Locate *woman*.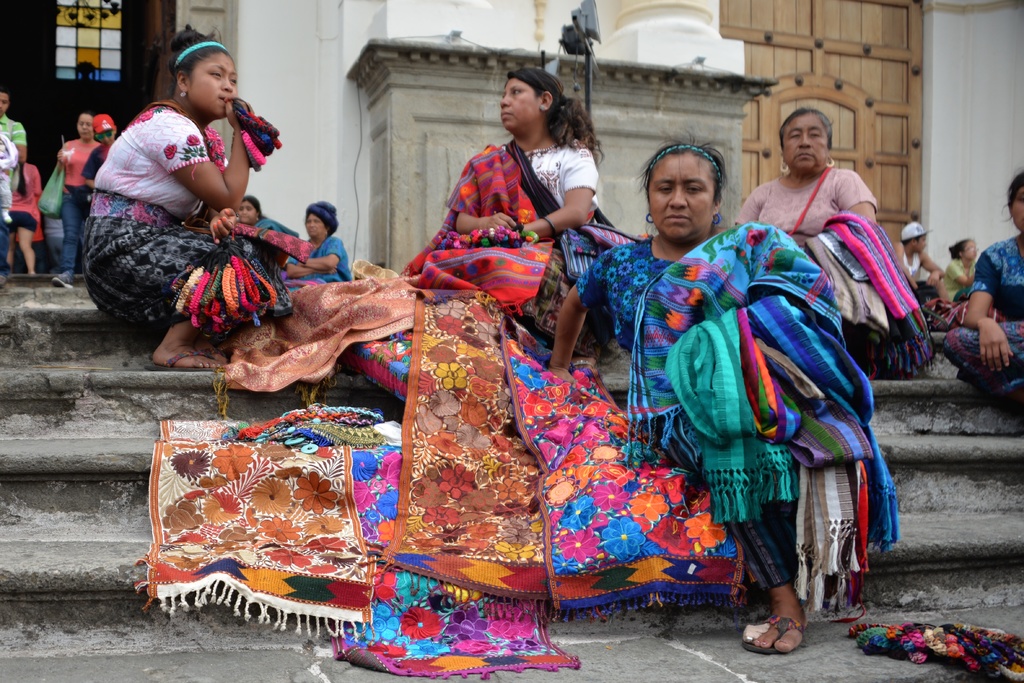
Bounding box: select_region(84, 47, 308, 364).
